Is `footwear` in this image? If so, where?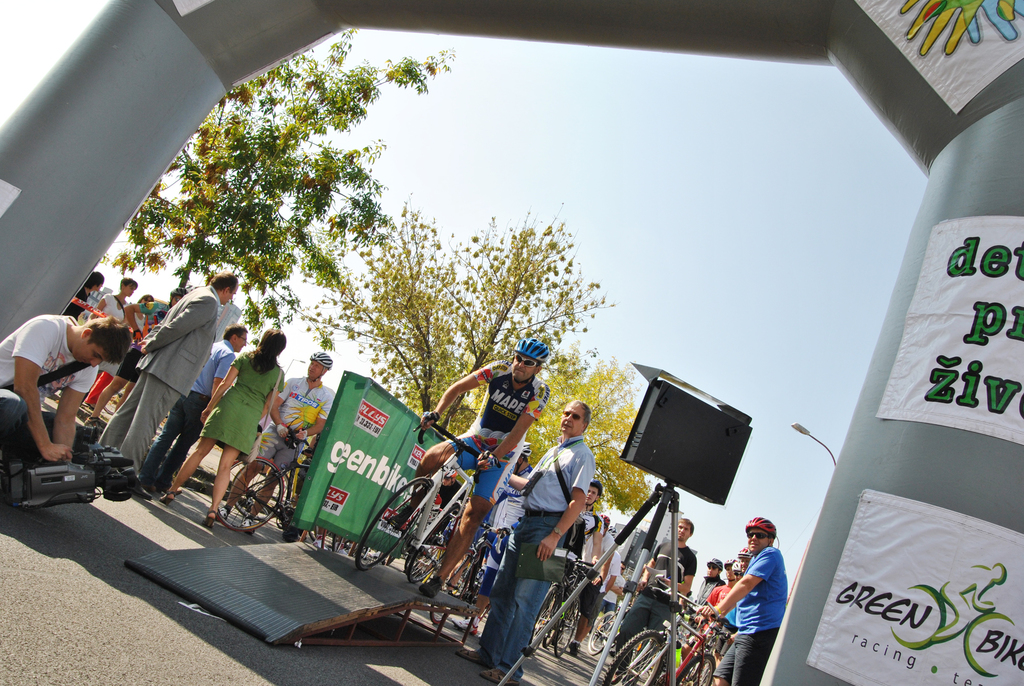
Yes, at [453,614,479,637].
